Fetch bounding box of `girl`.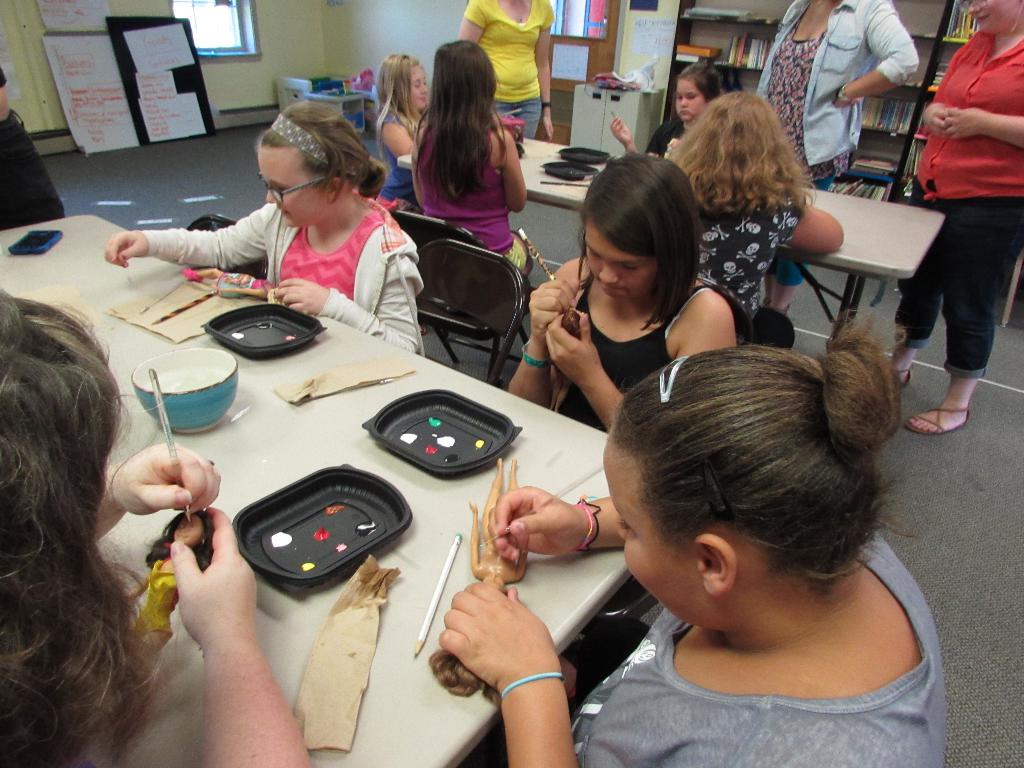
Bbox: detection(439, 326, 950, 767).
